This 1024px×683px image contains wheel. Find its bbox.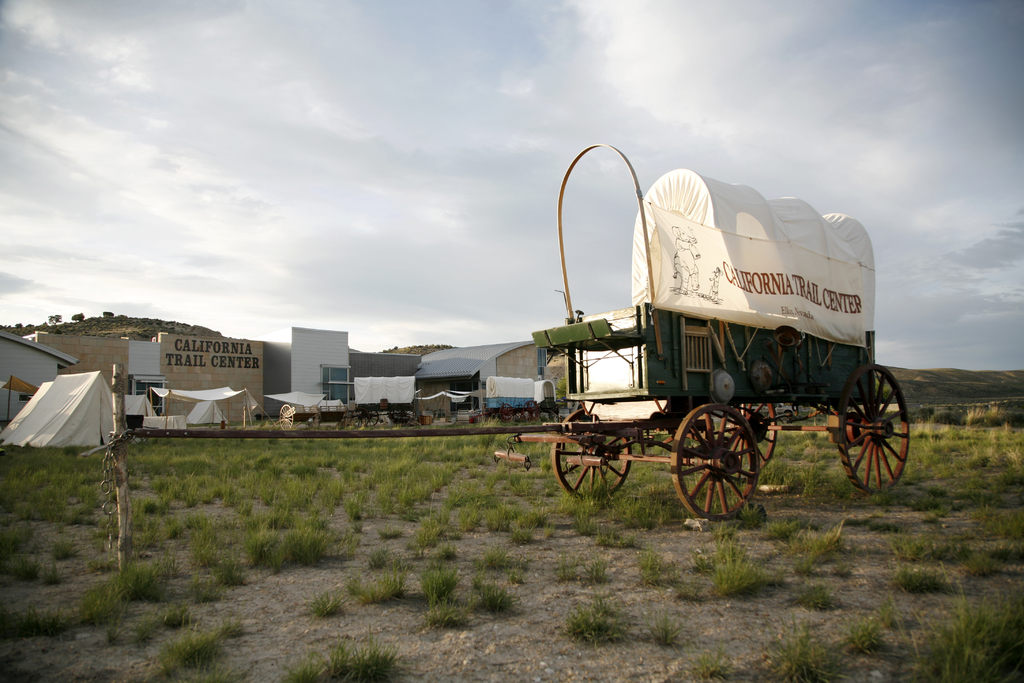
[x1=349, y1=405, x2=369, y2=426].
